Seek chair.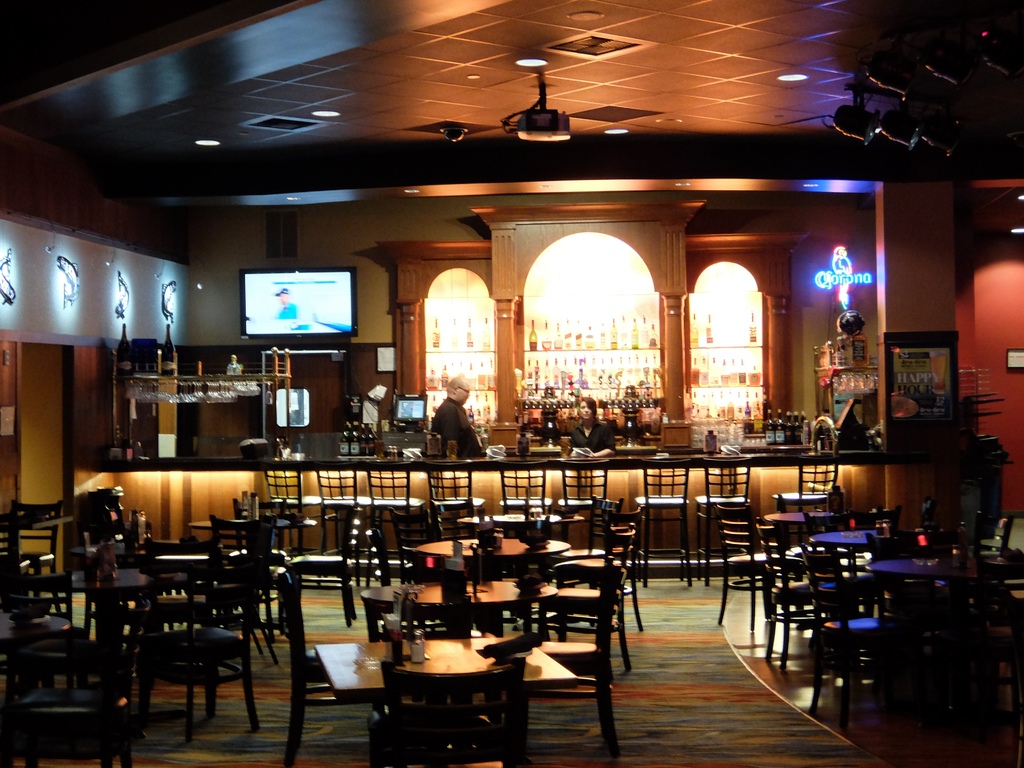
(422,463,489,532).
